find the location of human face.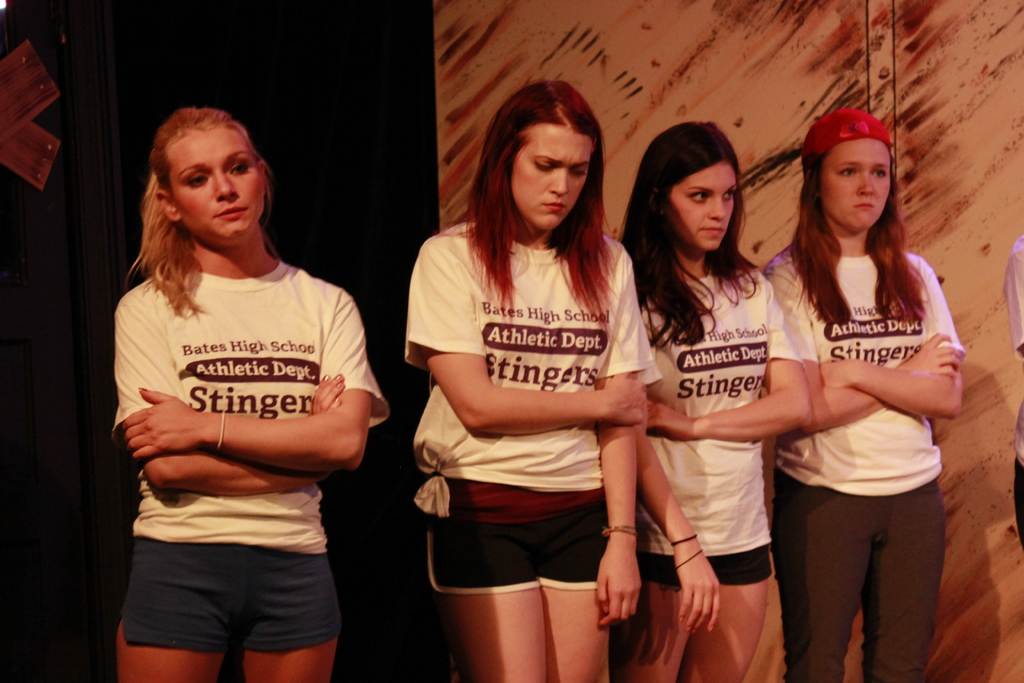
Location: <bbox>173, 131, 266, 240</bbox>.
